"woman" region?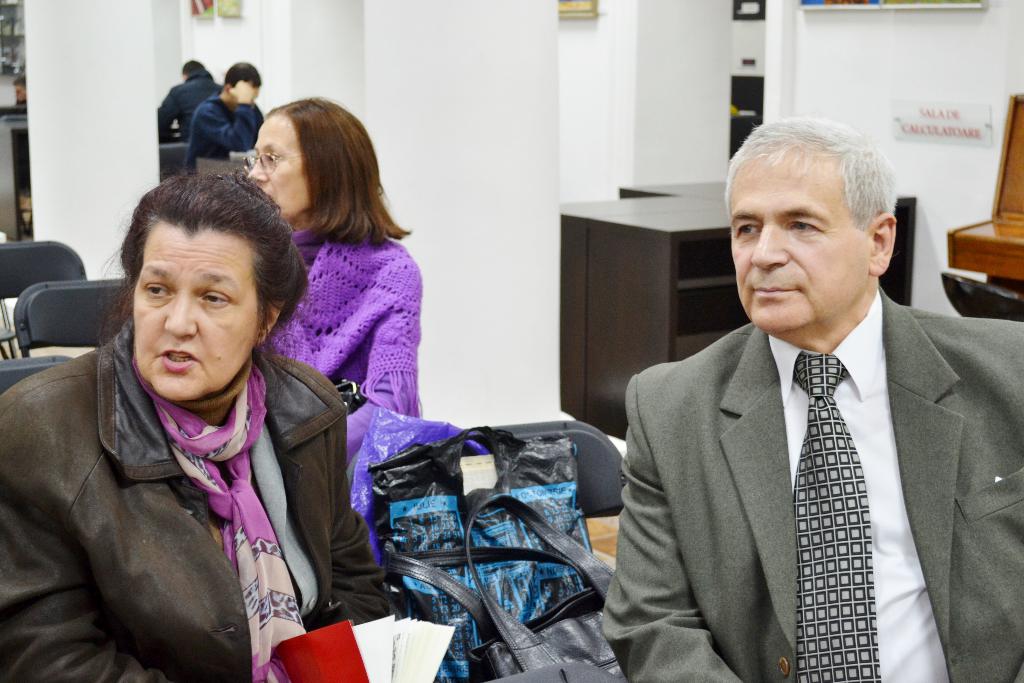
<bbox>248, 104, 435, 582</bbox>
